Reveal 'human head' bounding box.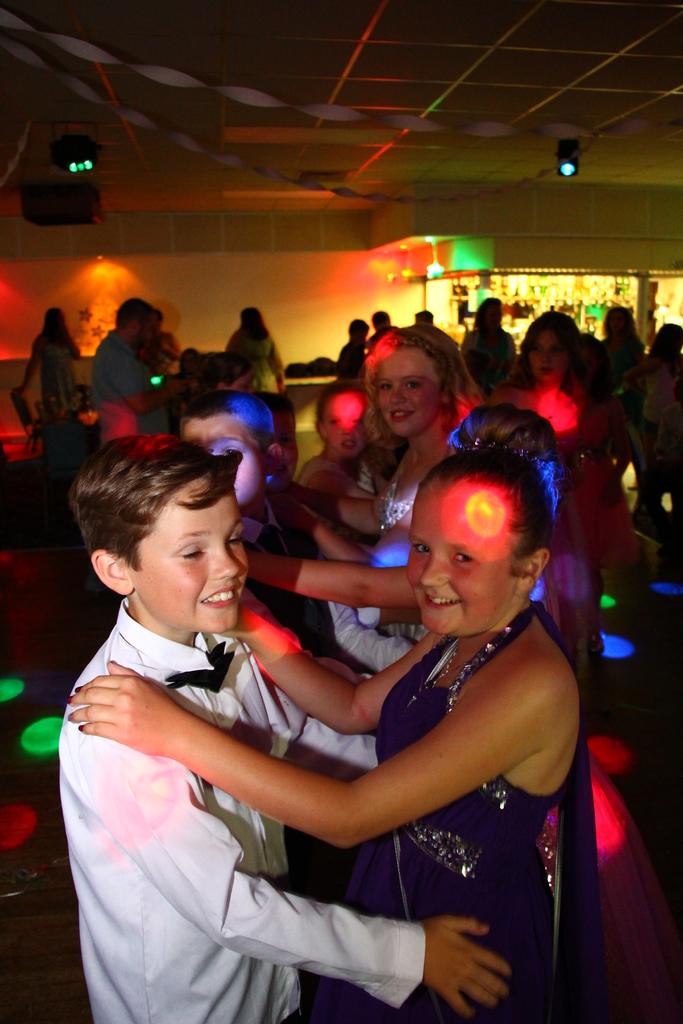
Revealed: [347,316,370,340].
